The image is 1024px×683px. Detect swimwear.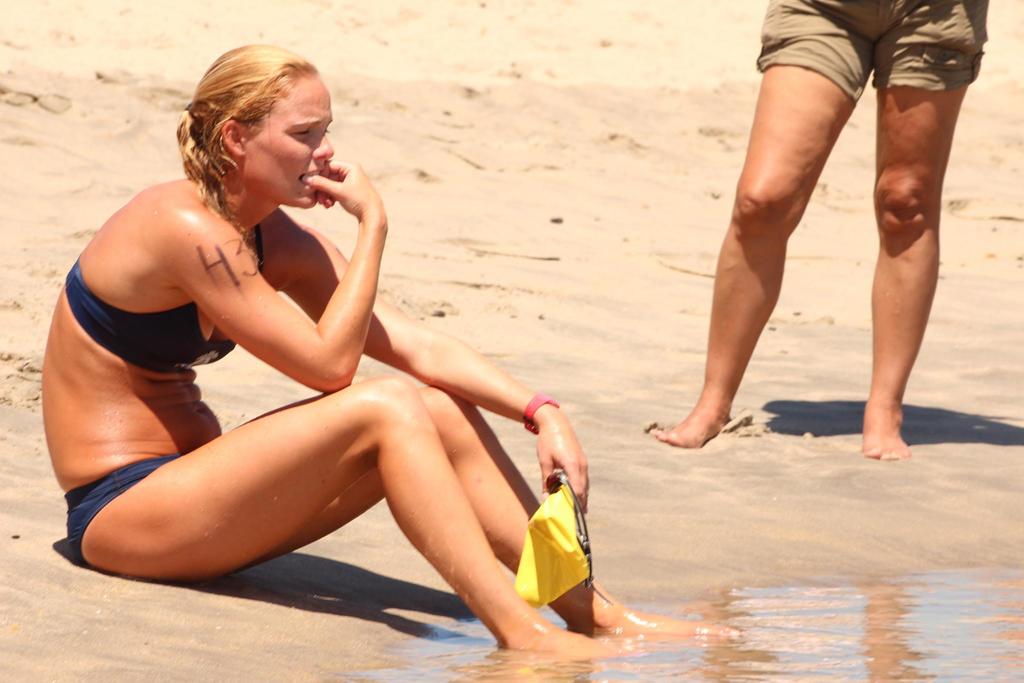
Detection: left=55, top=221, right=268, bottom=374.
